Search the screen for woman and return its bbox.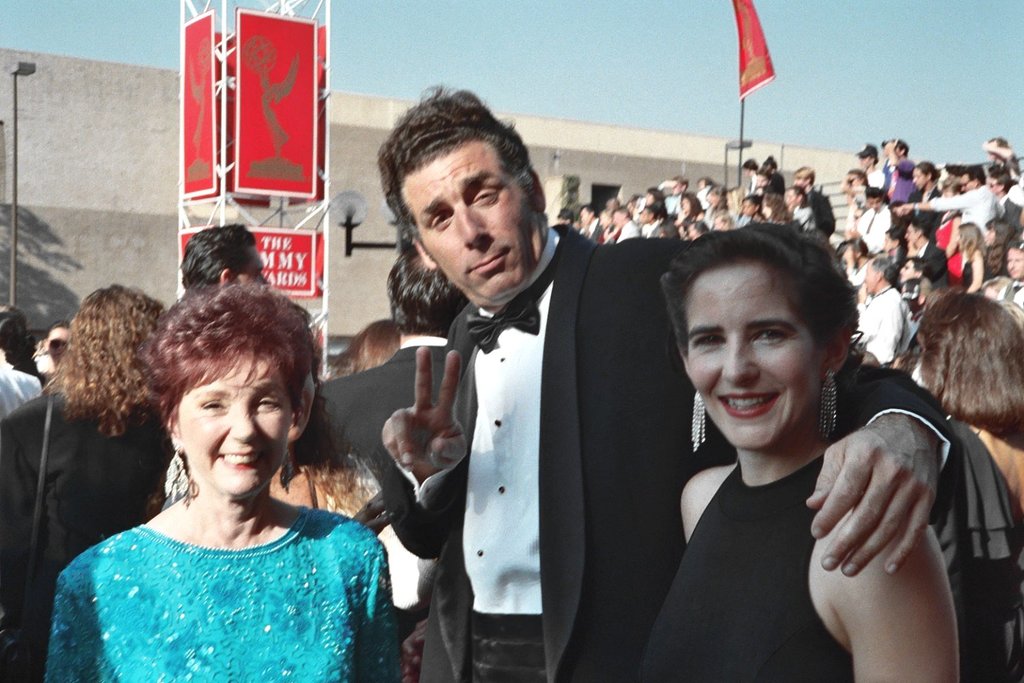
Found: select_region(986, 217, 1012, 280).
